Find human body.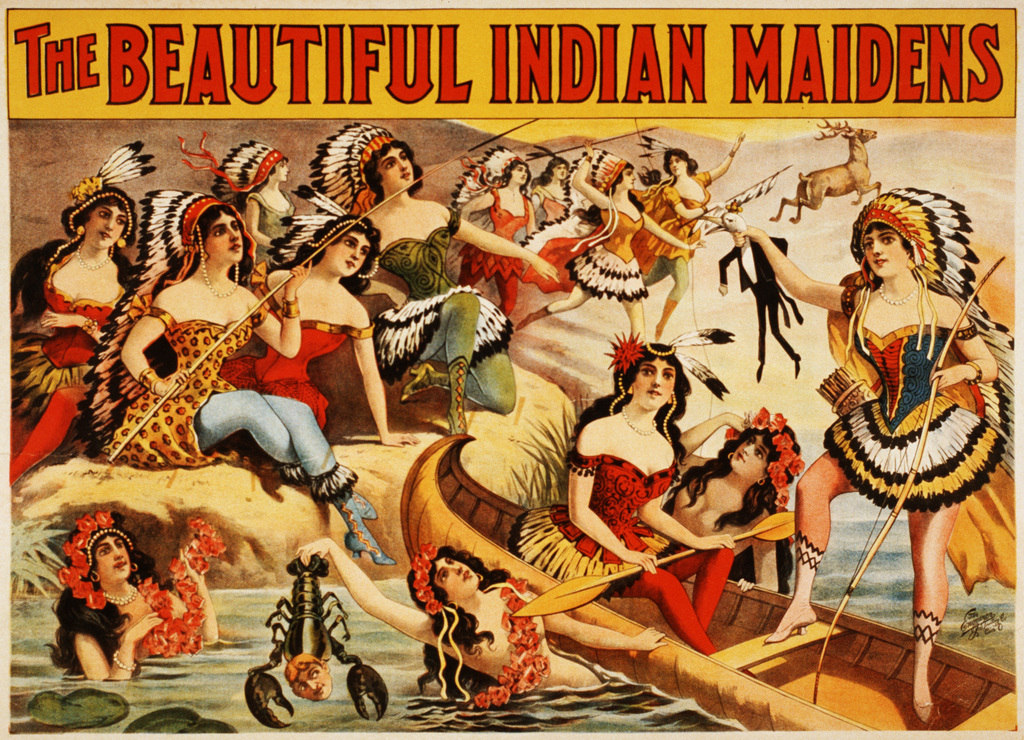
locate(728, 190, 1021, 715).
